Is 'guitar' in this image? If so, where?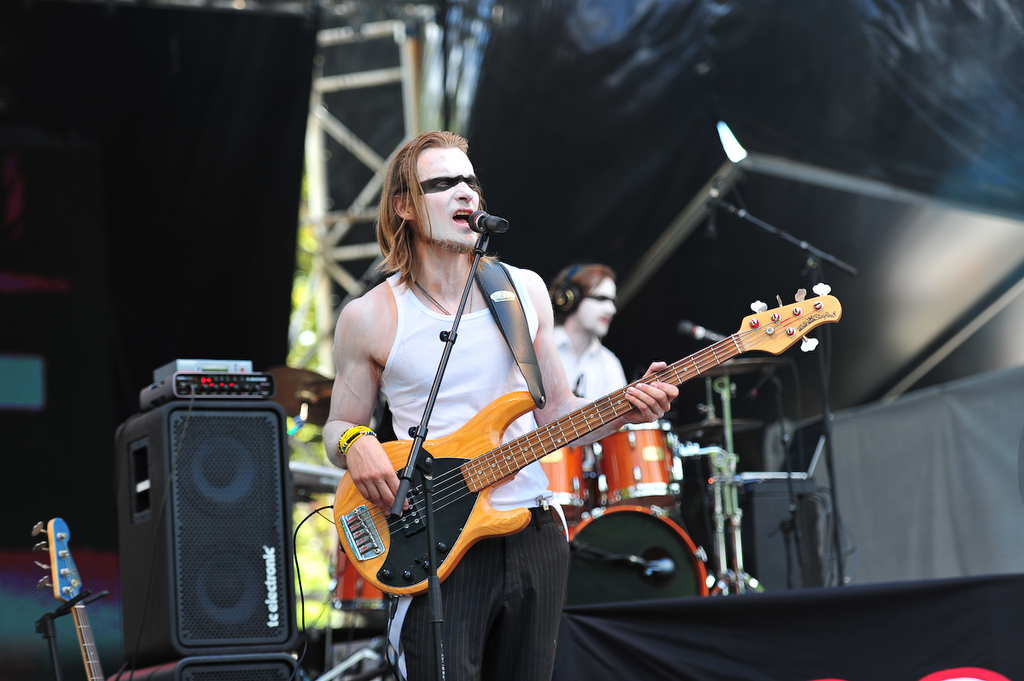
Yes, at left=334, top=278, right=843, bottom=601.
